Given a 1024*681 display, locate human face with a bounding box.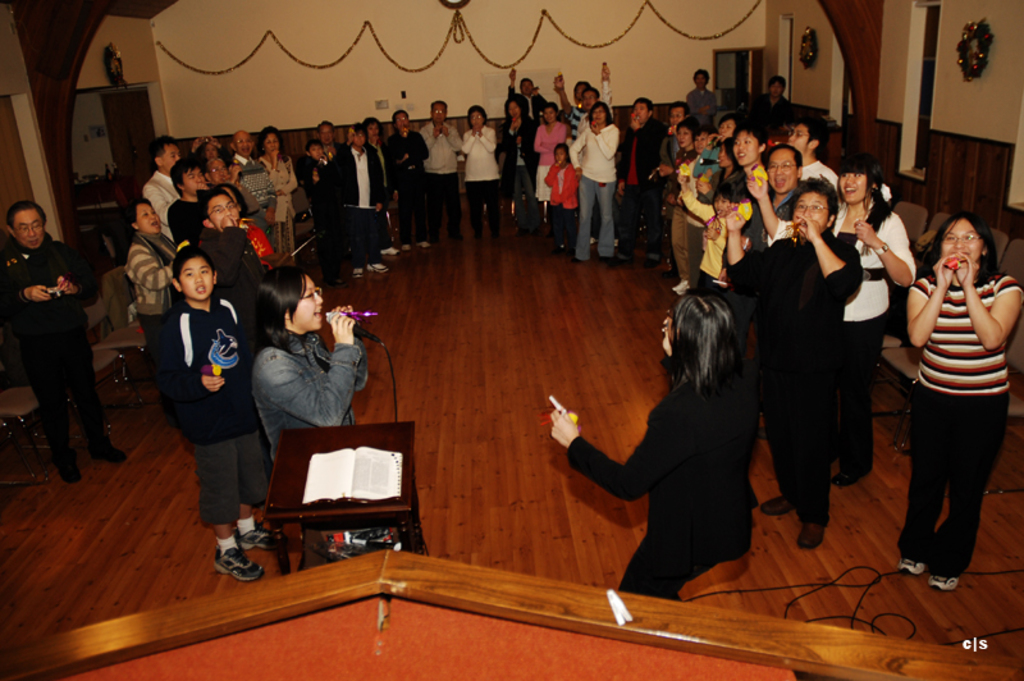
Located: [136,206,161,233].
